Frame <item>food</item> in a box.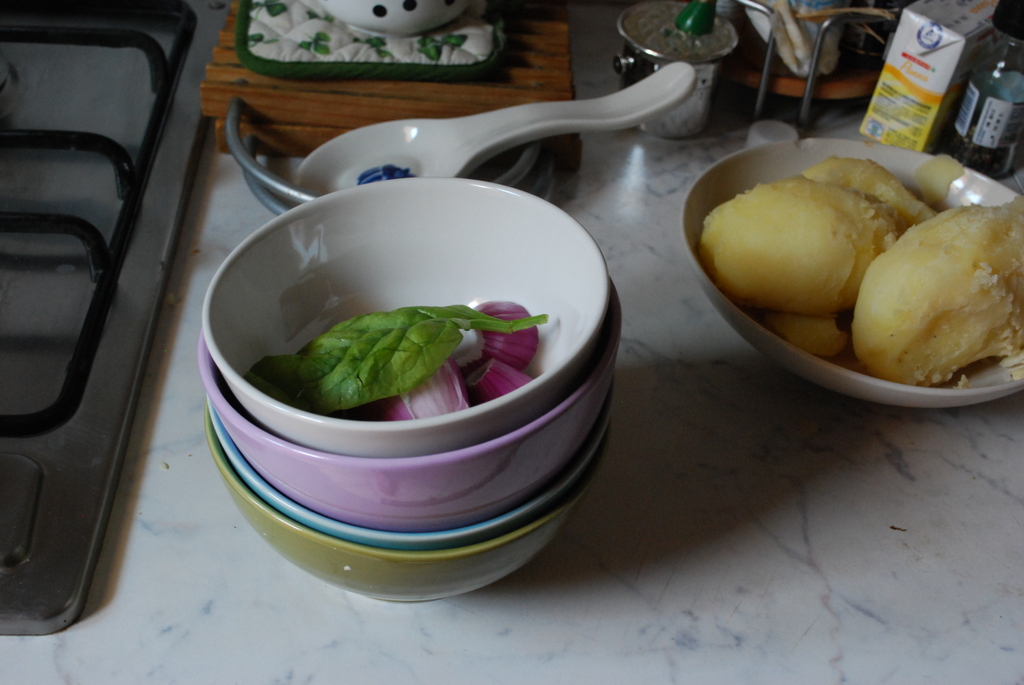
x1=695 y1=153 x2=967 y2=360.
